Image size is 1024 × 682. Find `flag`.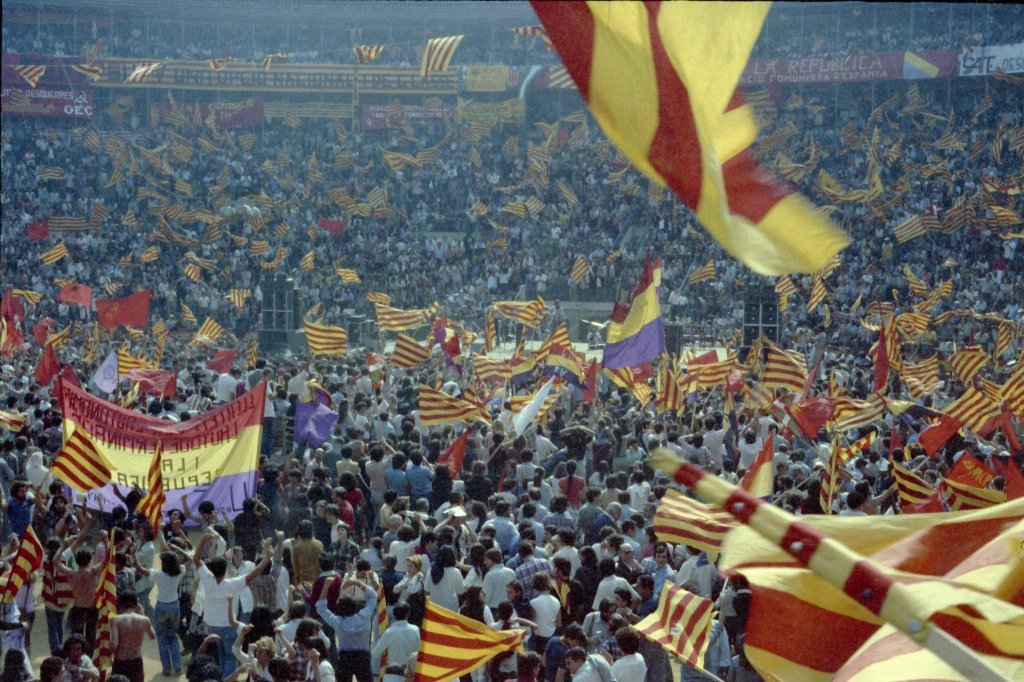
bbox=(934, 392, 1001, 437).
